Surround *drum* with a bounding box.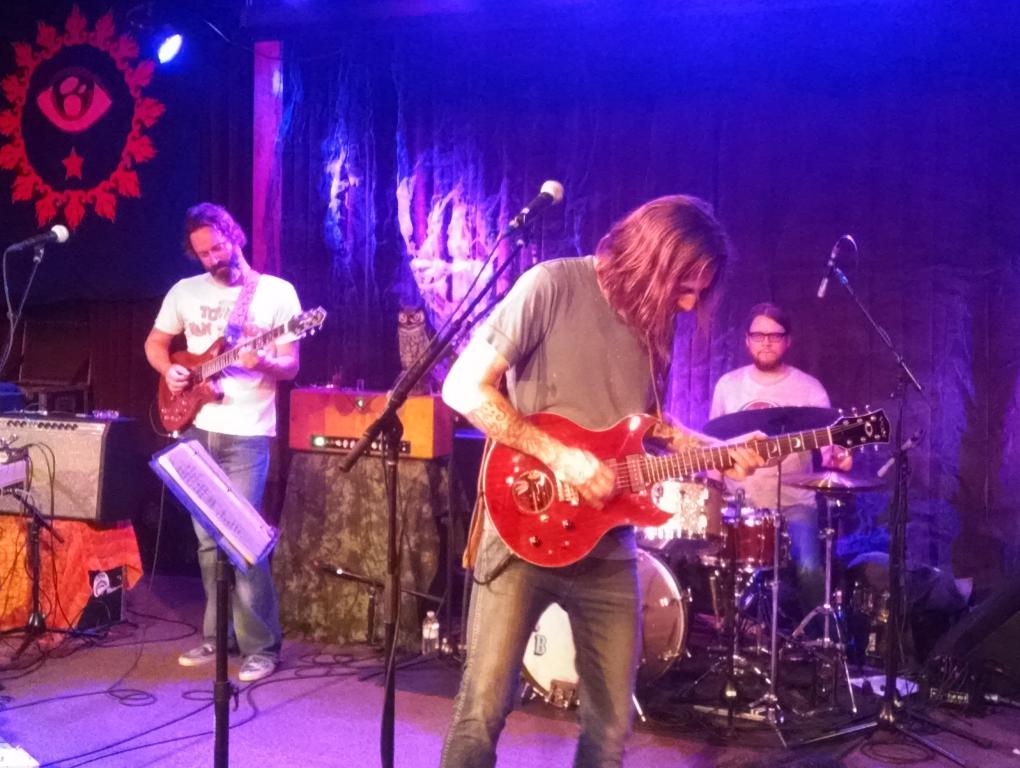
[632, 478, 729, 556].
